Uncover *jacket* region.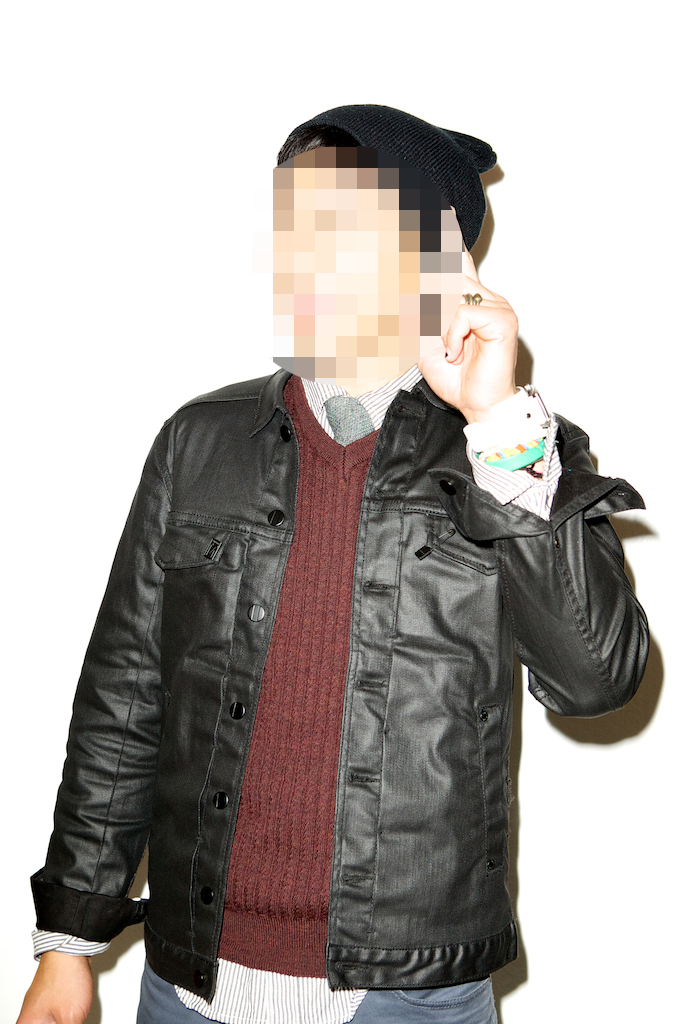
Uncovered: 31 356 650 1007.
